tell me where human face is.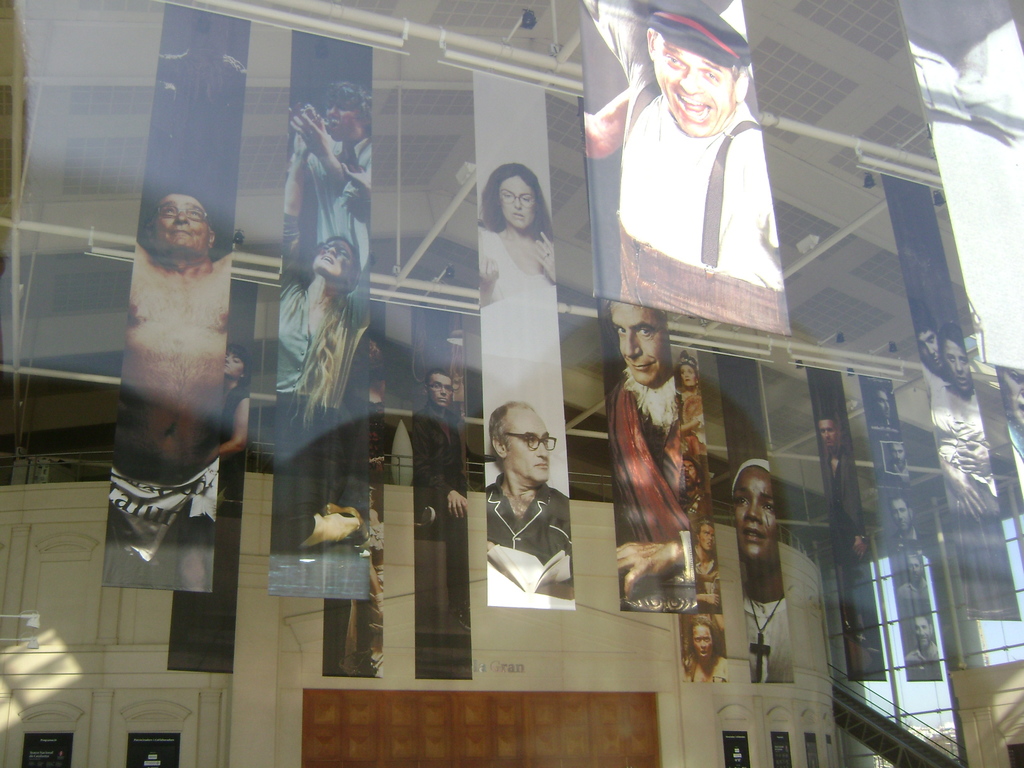
human face is at [left=888, top=496, right=914, bottom=534].
